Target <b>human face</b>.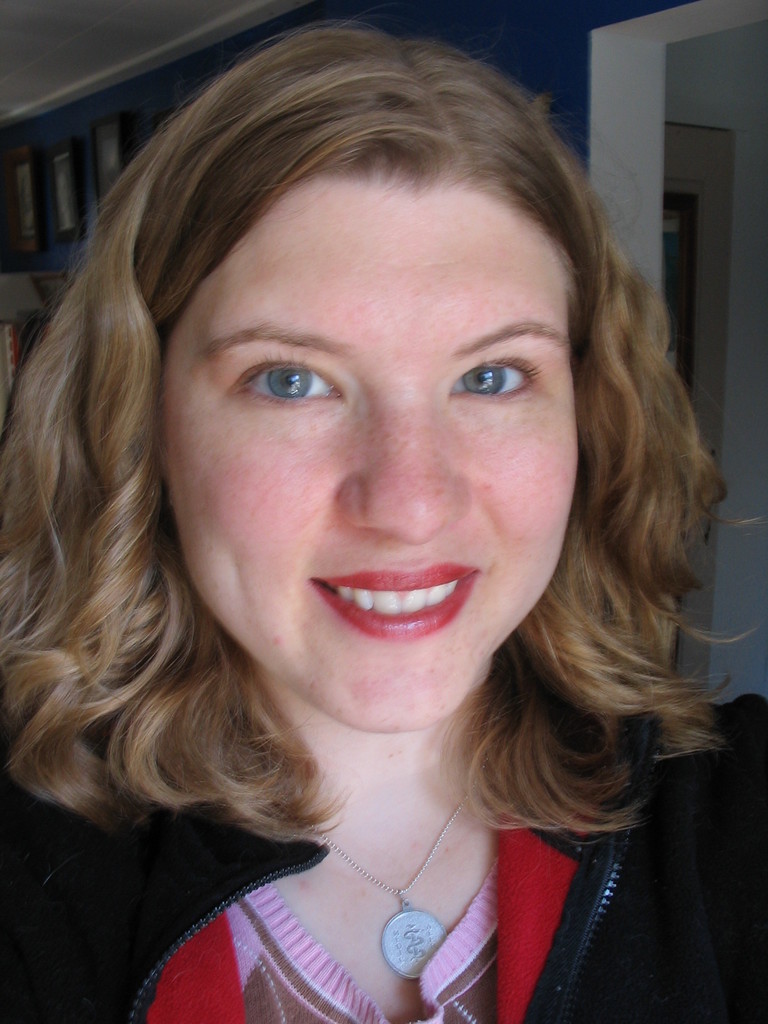
Target region: region(162, 171, 580, 736).
